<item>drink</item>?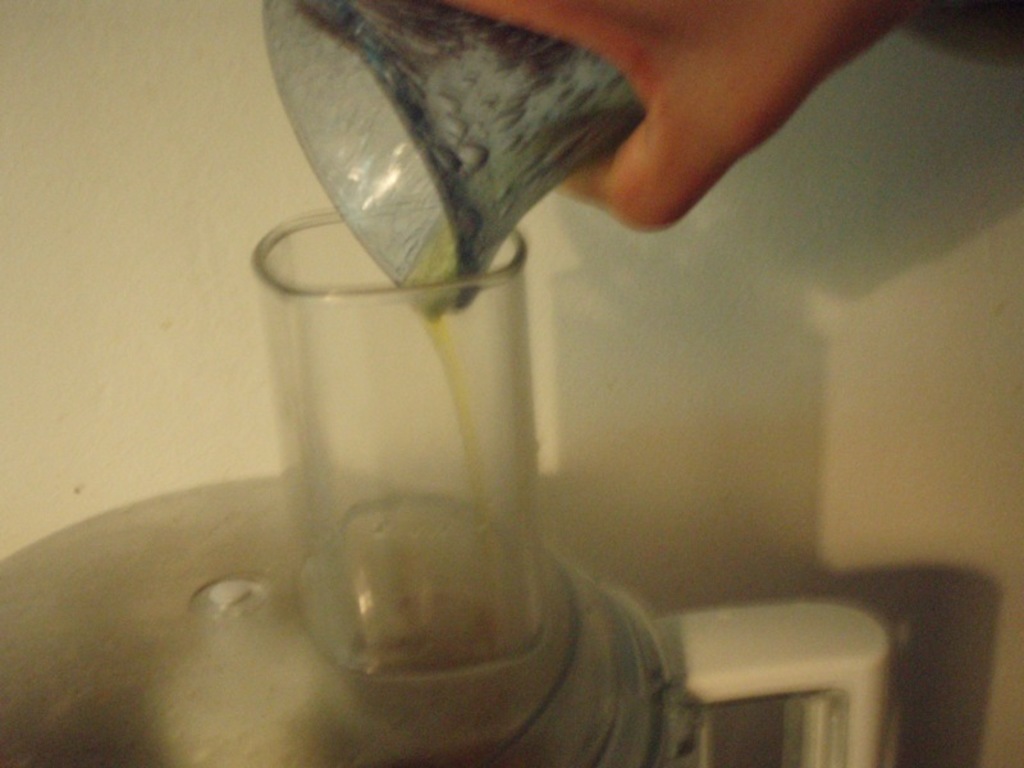
pyautogui.locateOnScreen(250, 215, 531, 682)
